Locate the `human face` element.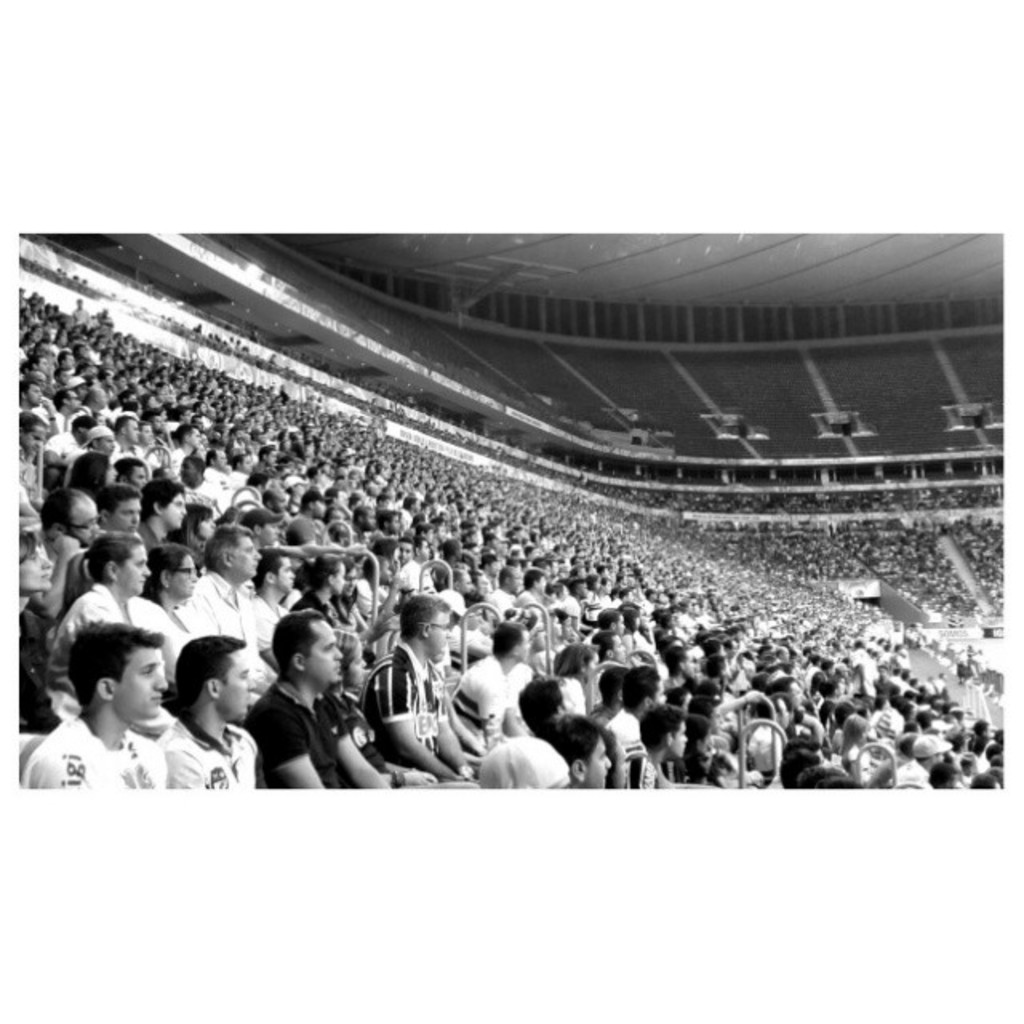
Element bbox: pyautogui.locateOnScreen(275, 554, 296, 590).
